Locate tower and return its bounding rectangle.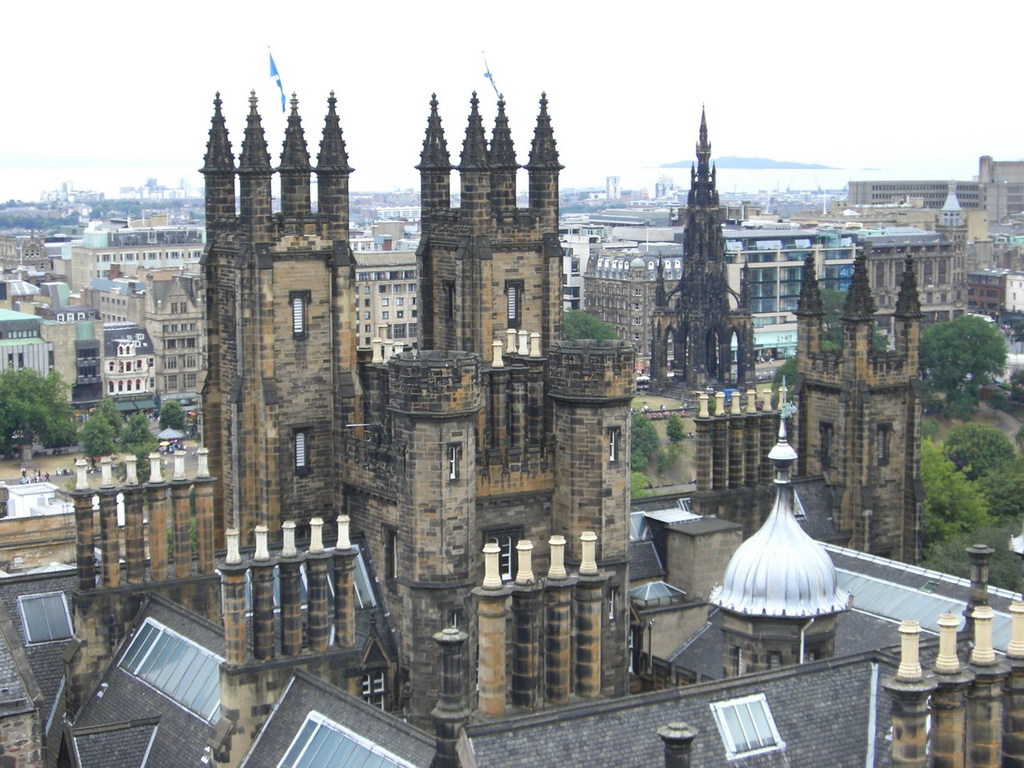
bbox=(70, 452, 220, 578).
